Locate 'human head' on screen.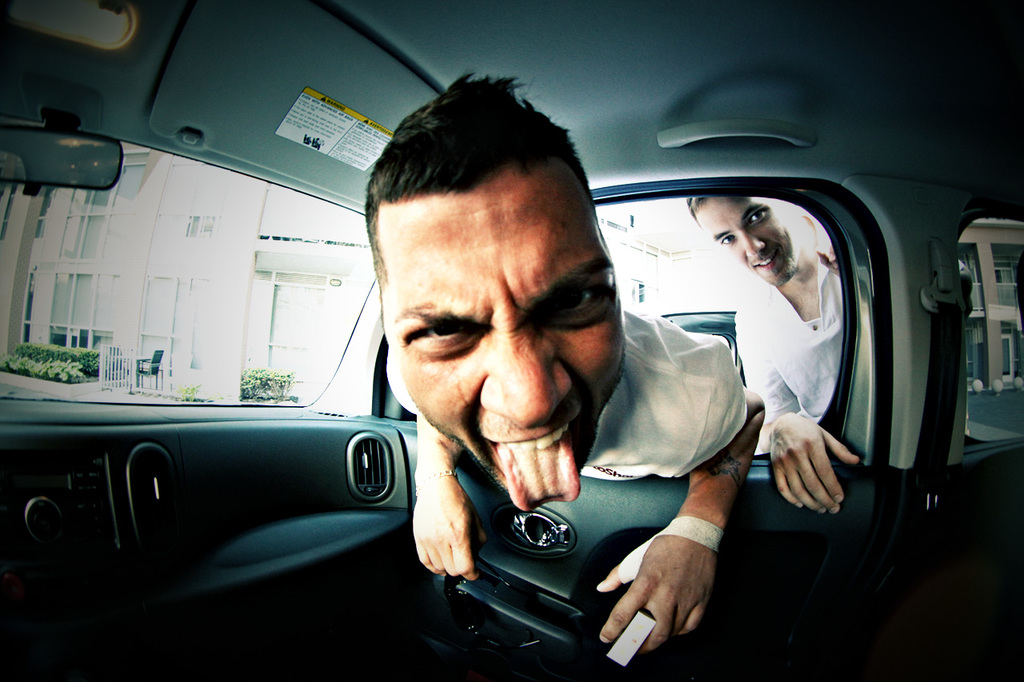
On screen at [360, 86, 622, 480].
